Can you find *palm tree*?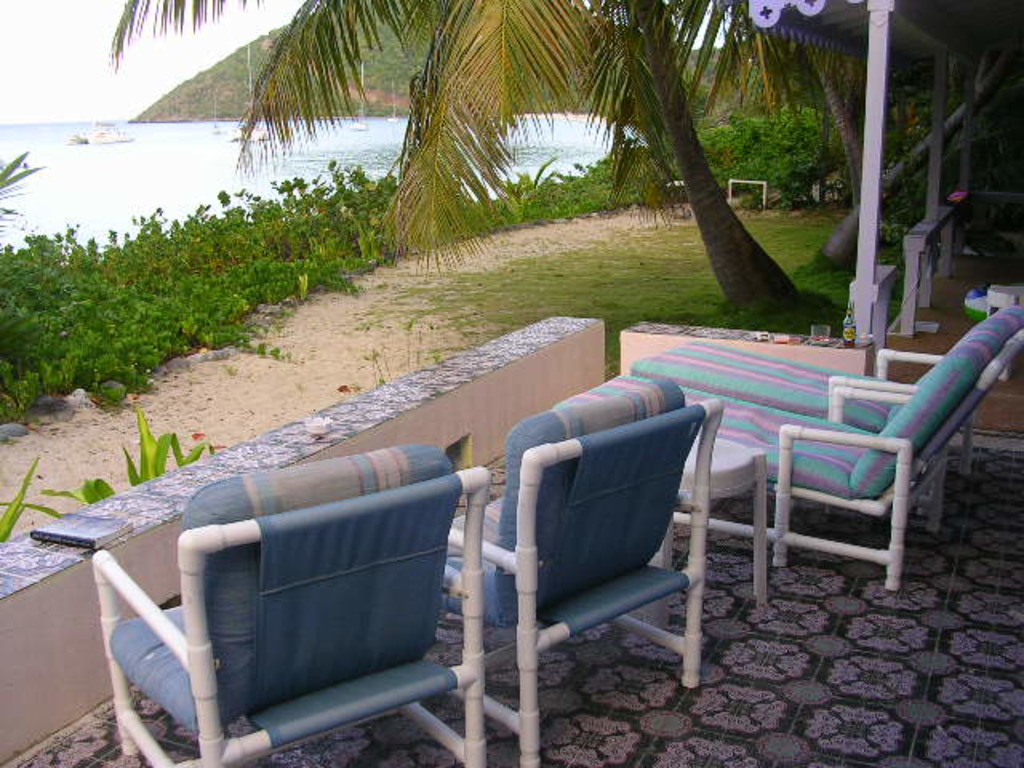
Yes, bounding box: box(805, 37, 1022, 269).
